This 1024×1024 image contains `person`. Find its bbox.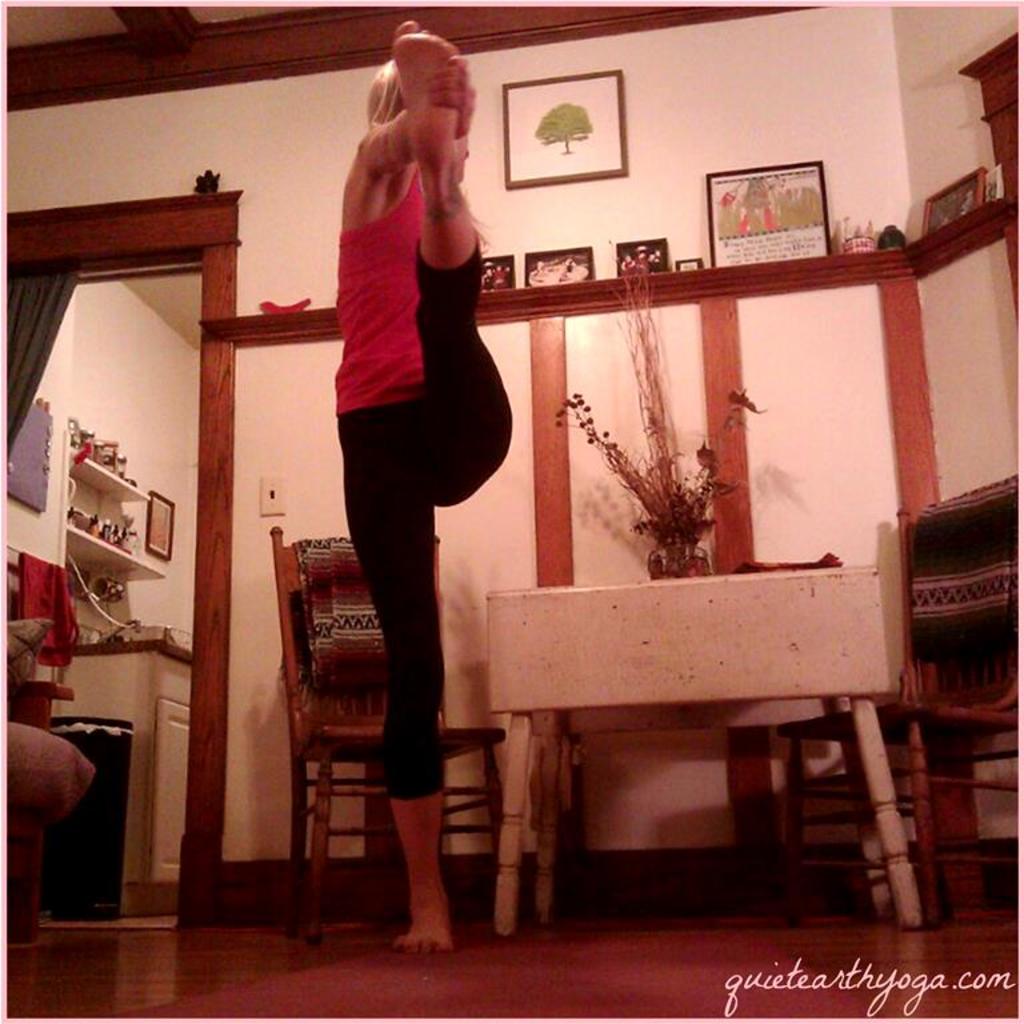
l=296, t=13, r=533, b=919.
